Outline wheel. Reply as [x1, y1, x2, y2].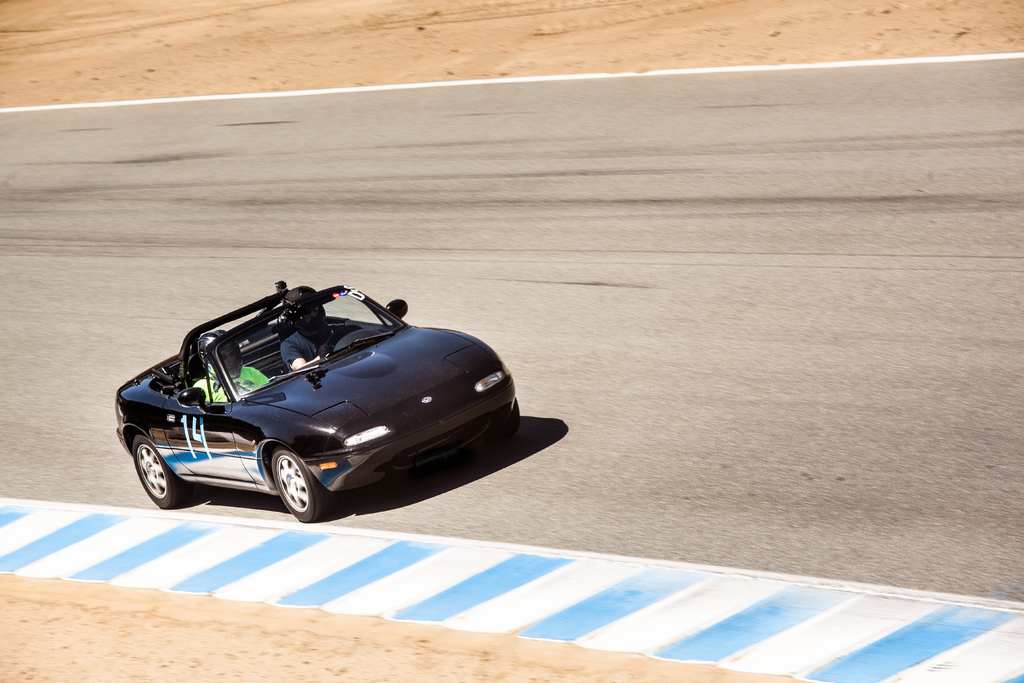
[128, 434, 179, 507].
